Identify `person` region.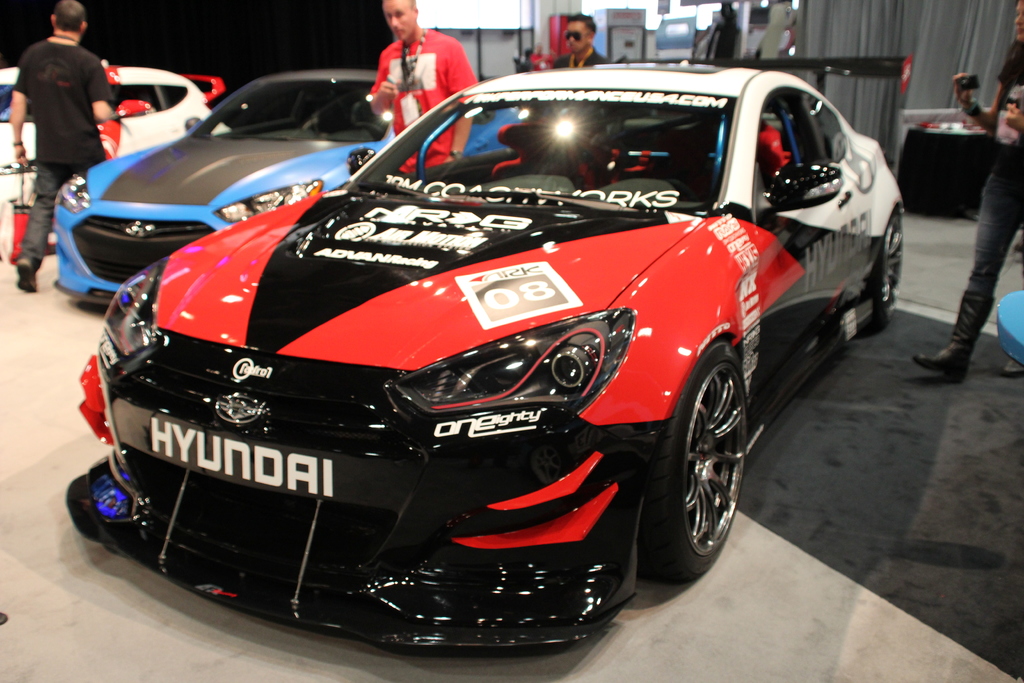
Region: rect(361, 10, 487, 122).
